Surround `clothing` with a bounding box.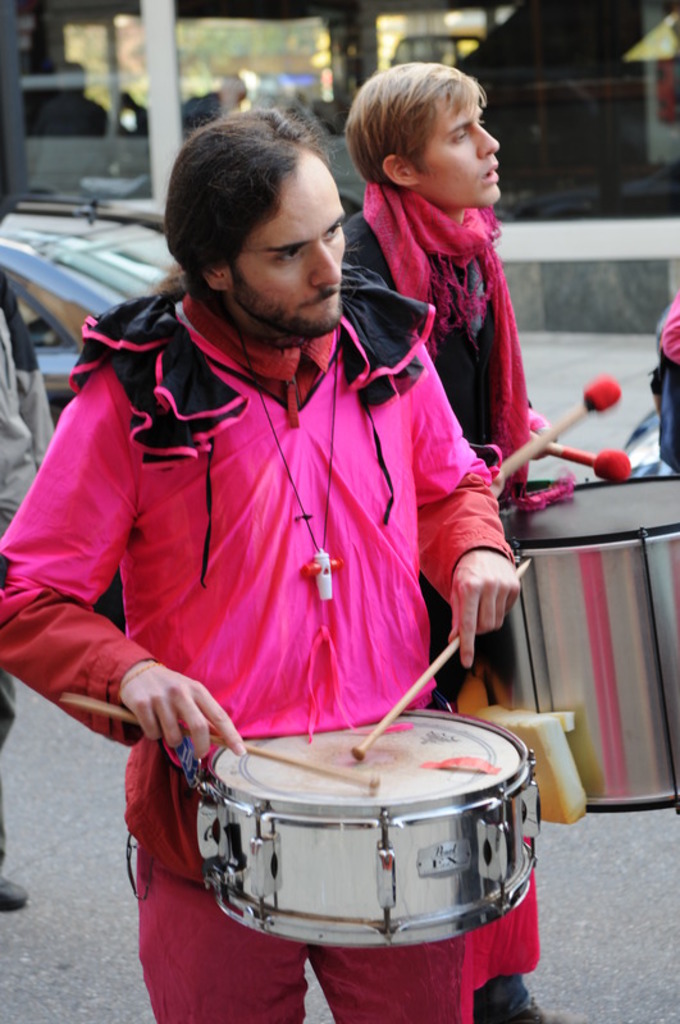
343:186:539:479.
